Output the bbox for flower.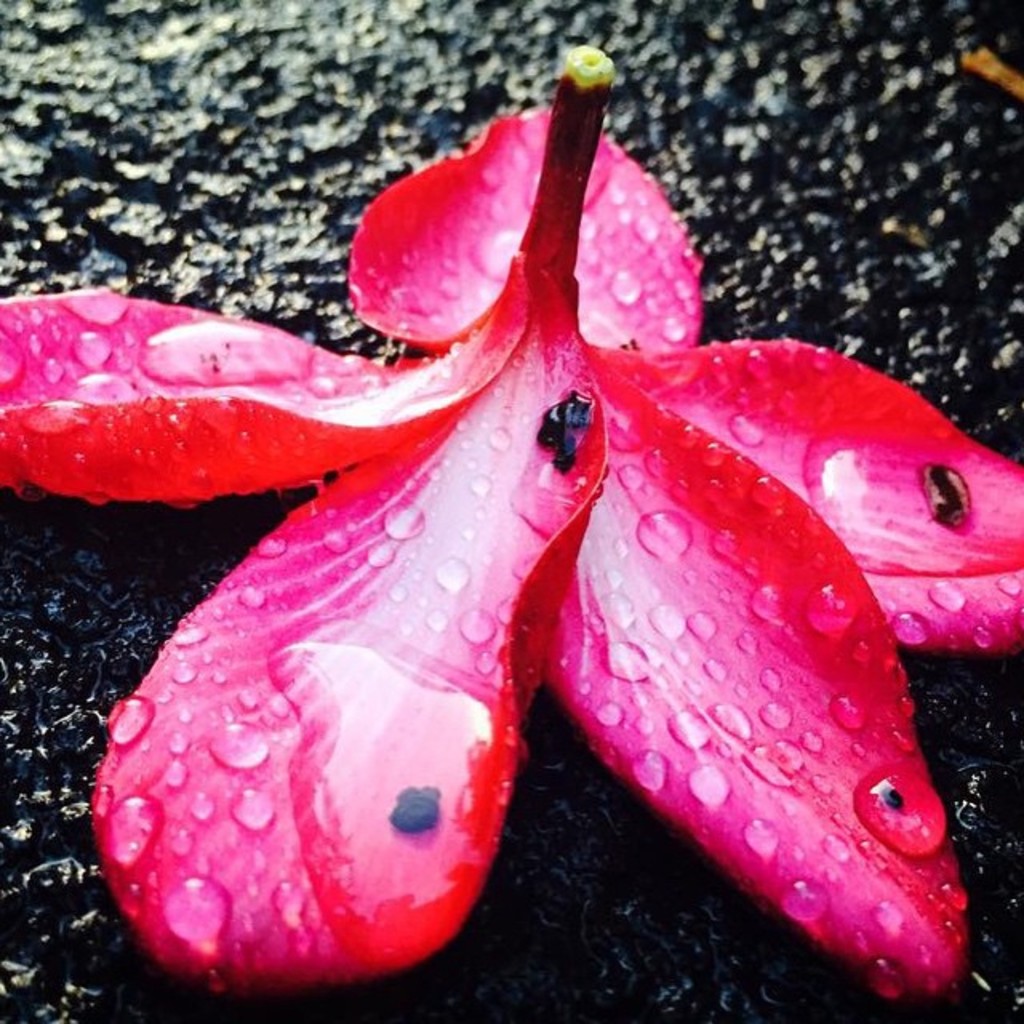
(66,102,931,992).
